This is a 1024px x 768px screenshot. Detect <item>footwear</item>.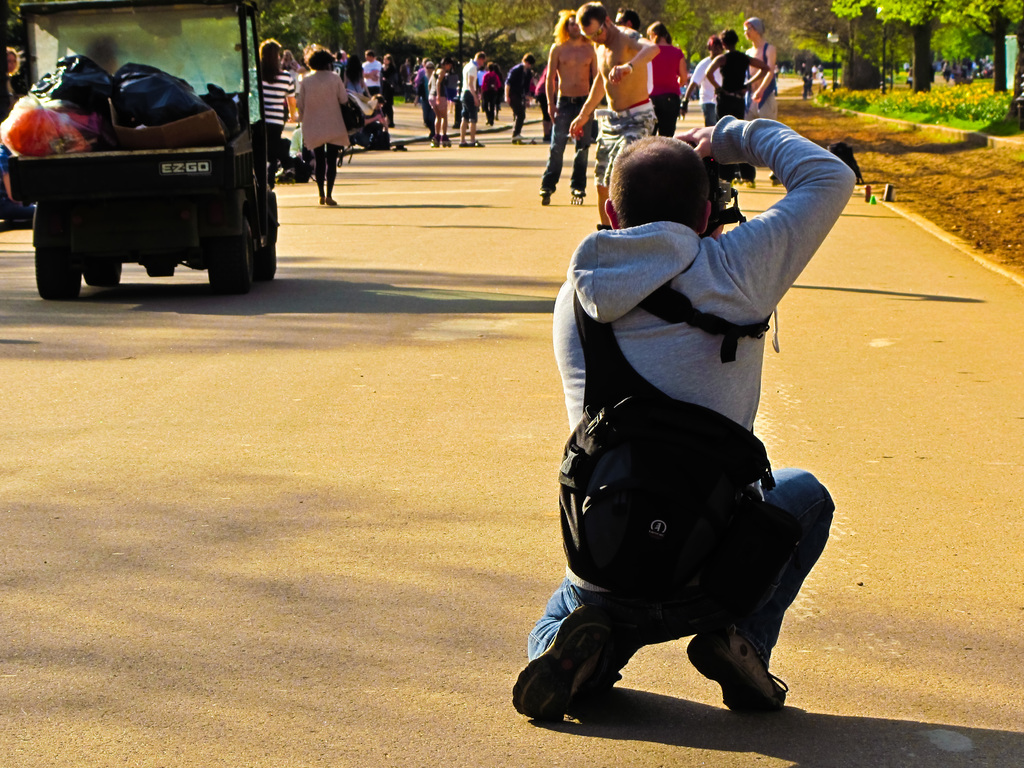
(682, 625, 789, 717).
